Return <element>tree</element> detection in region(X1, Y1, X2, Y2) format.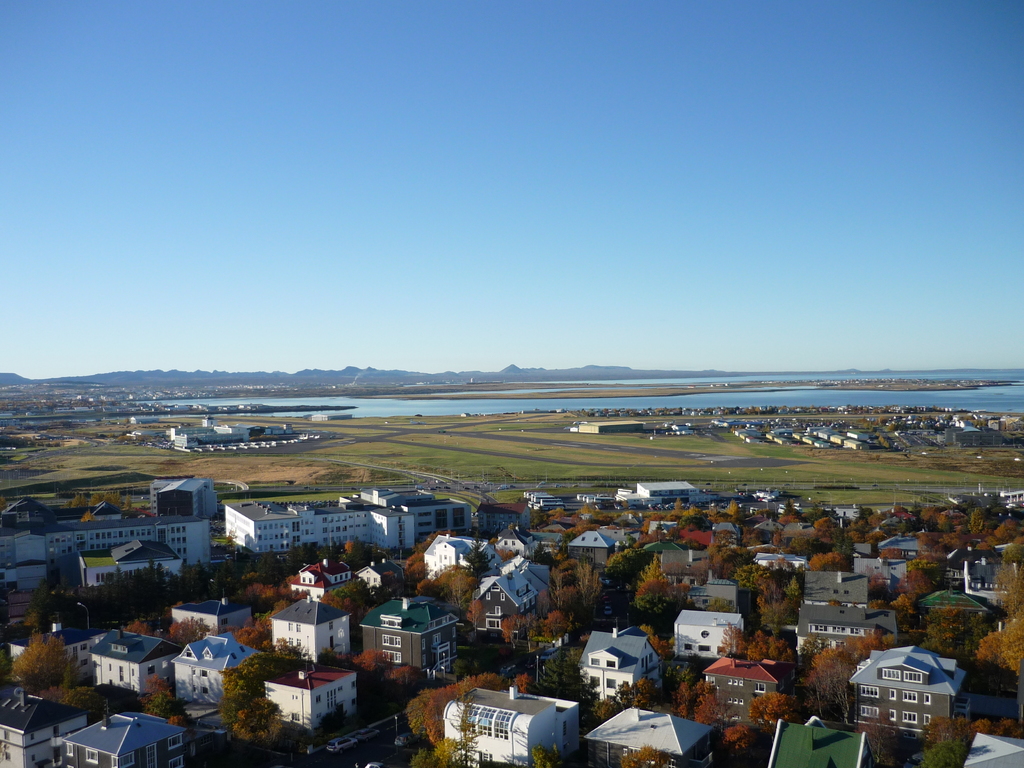
region(38, 687, 70, 701).
